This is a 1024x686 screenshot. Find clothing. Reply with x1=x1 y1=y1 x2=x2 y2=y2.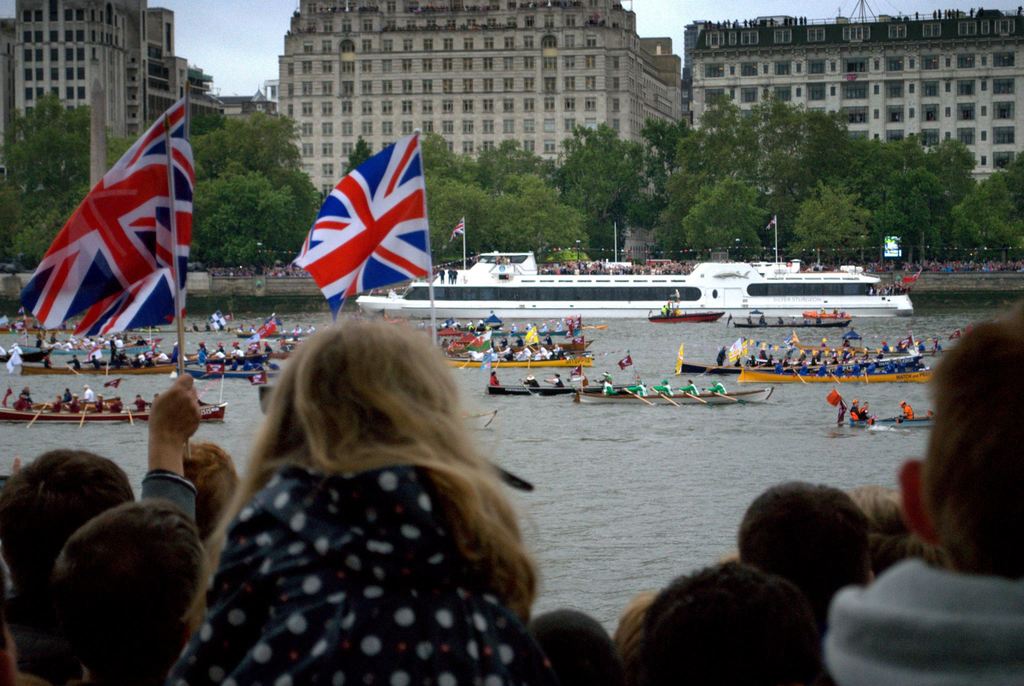
x1=509 y1=352 x2=516 y2=360.
